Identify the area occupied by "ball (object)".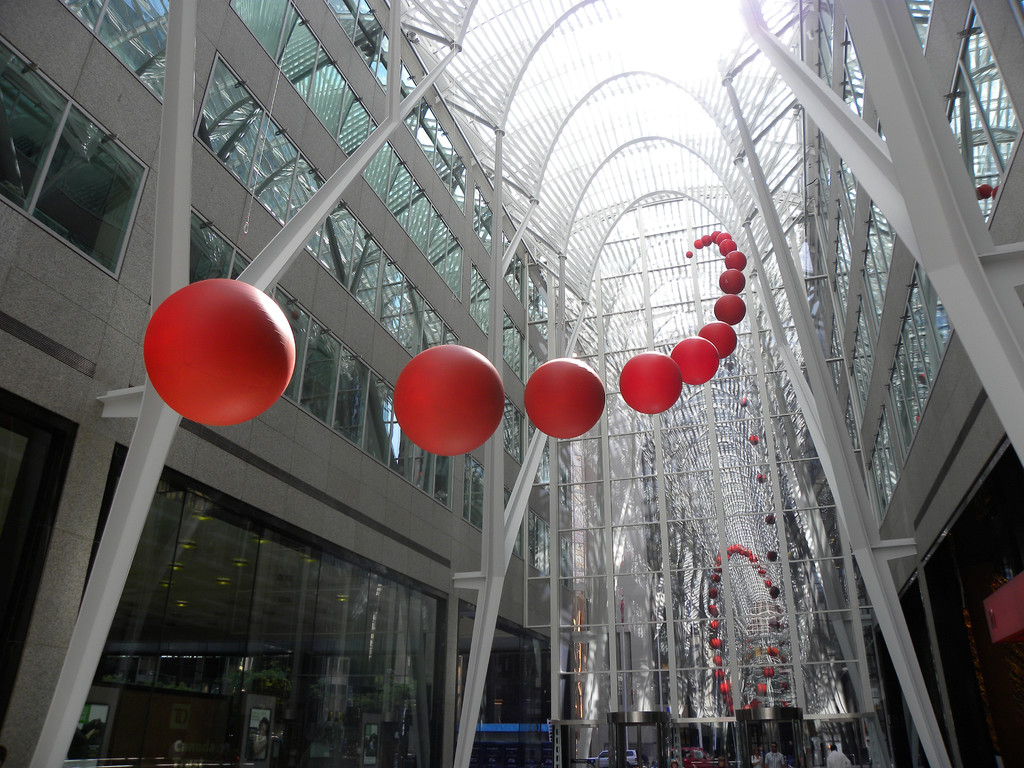
Area: region(710, 299, 743, 323).
